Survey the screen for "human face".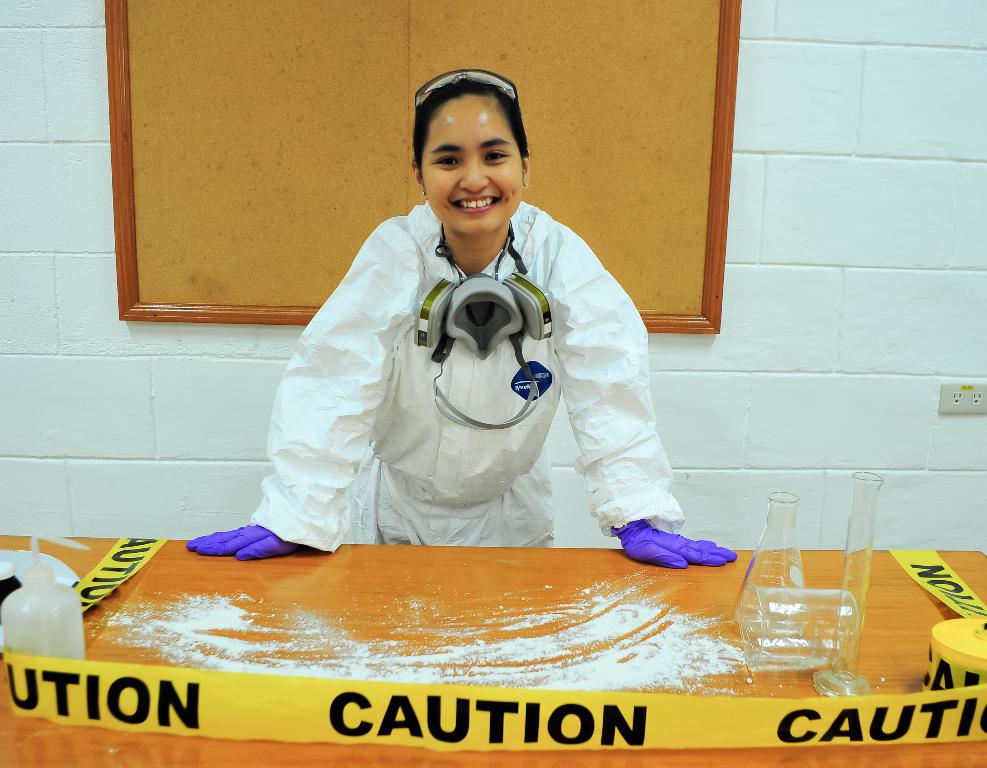
Survey found: select_region(421, 102, 523, 240).
